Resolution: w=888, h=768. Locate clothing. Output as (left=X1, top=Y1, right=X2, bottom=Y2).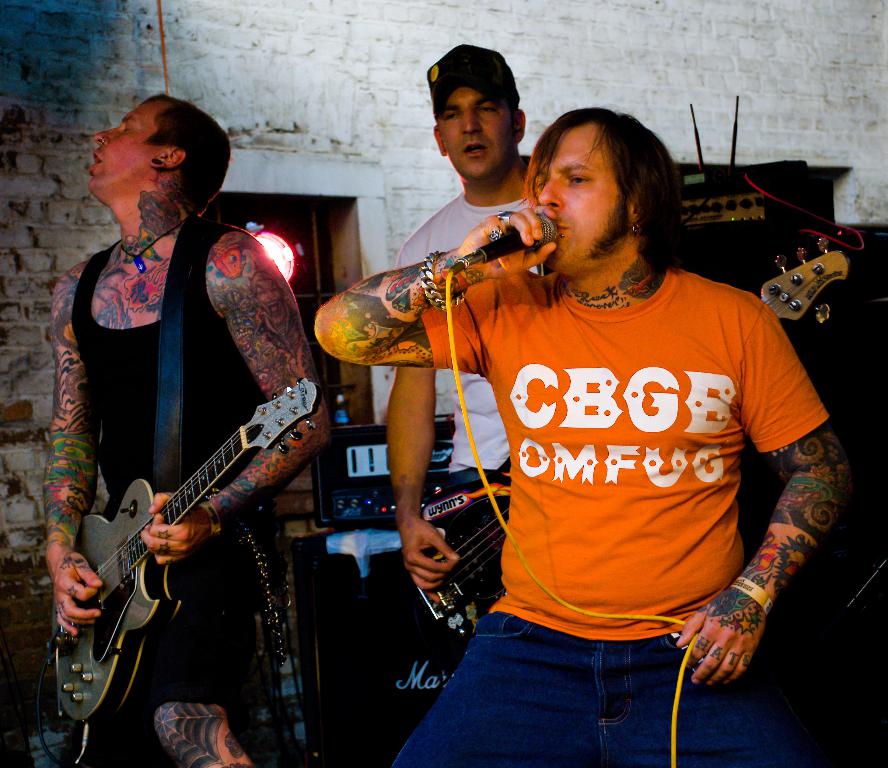
(left=58, top=234, right=293, bottom=767).
